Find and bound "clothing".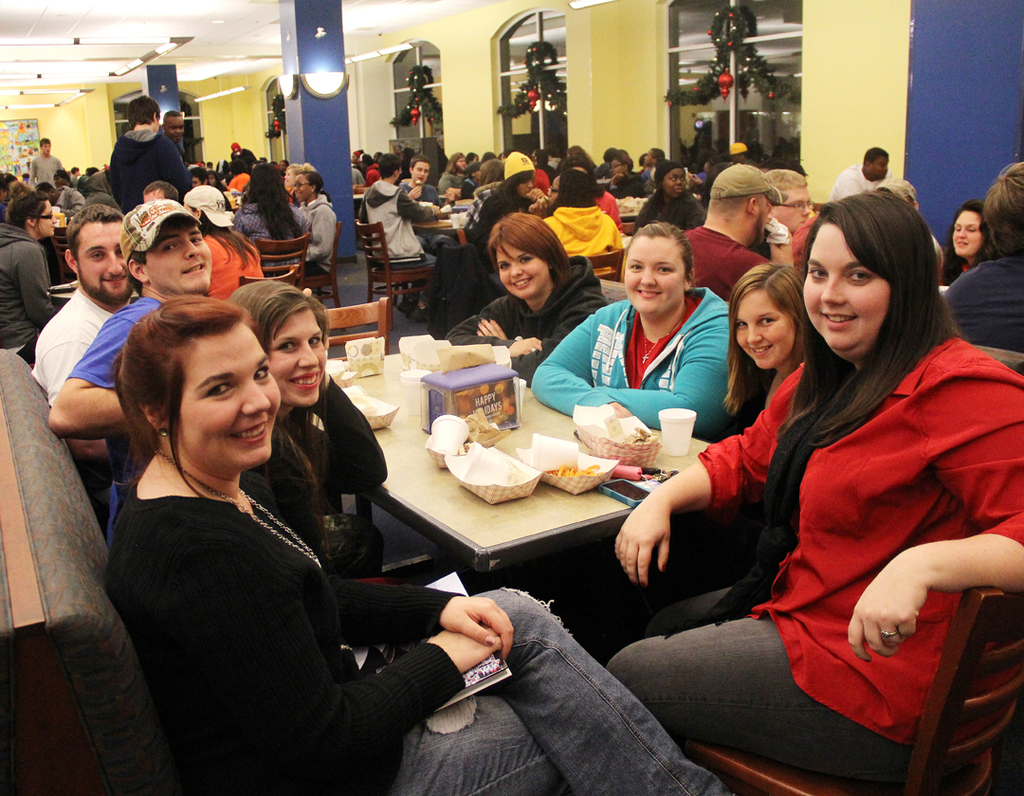
Bound: <region>674, 282, 993, 736</region>.
